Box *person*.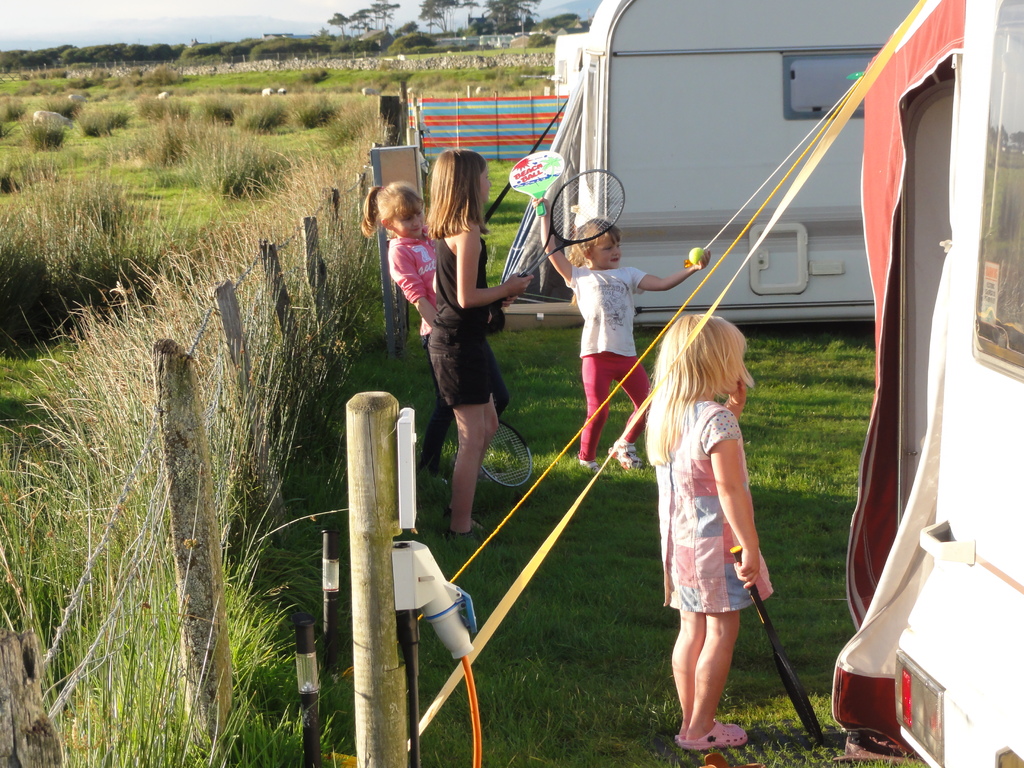
left=366, top=186, right=454, bottom=474.
